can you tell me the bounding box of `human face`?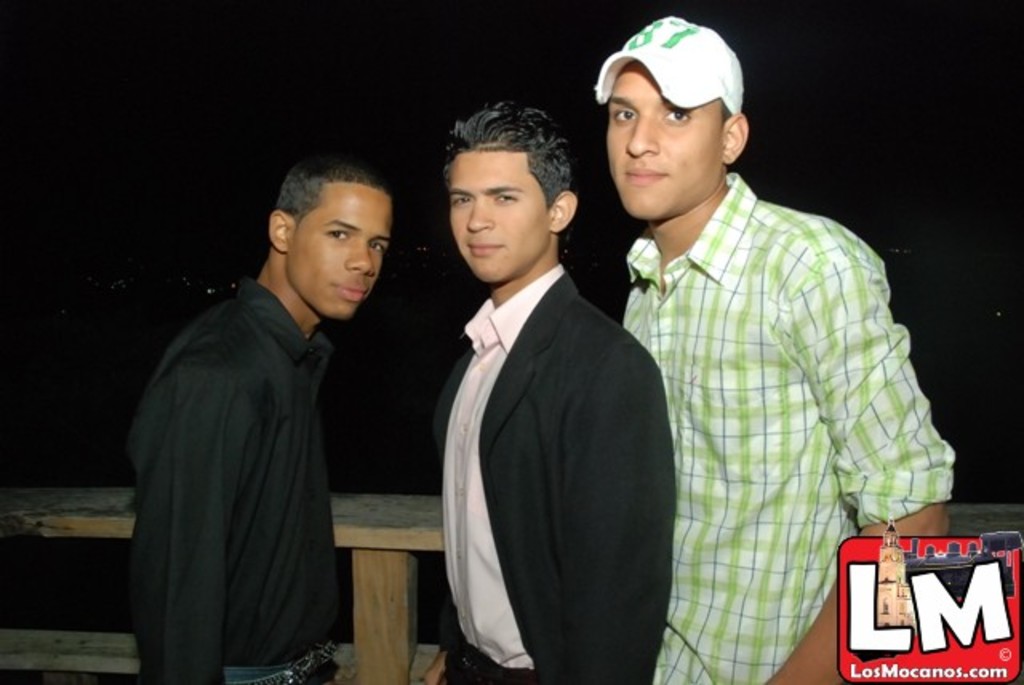
{"x1": 450, "y1": 154, "x2": 552, "y2": 288}.
